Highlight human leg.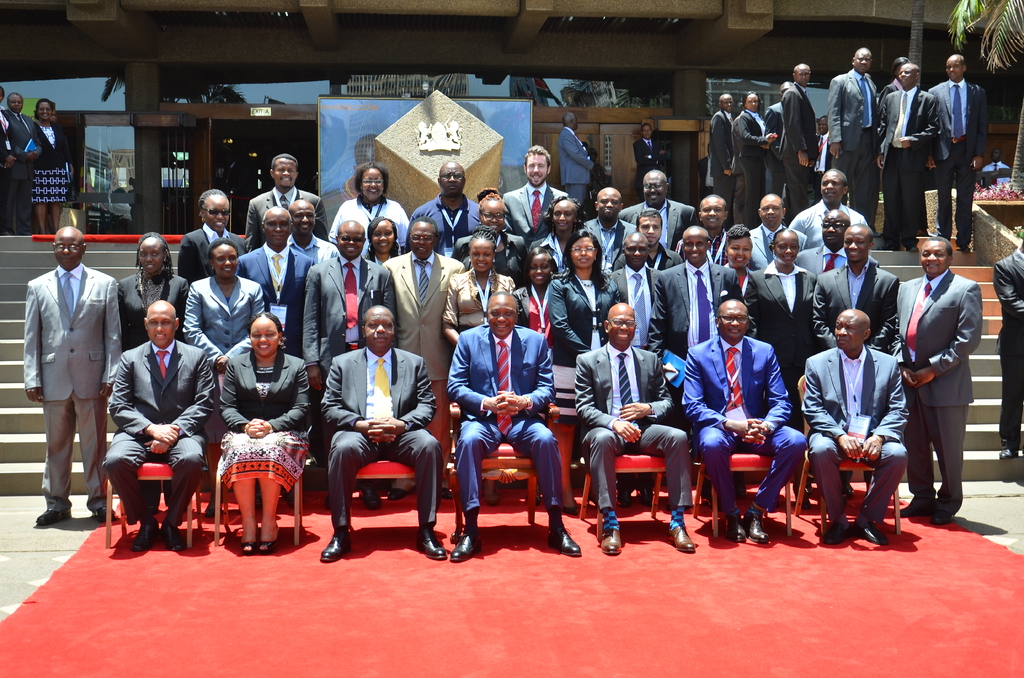
Highlighted region: bbox=[933, 380, 968, 525].
